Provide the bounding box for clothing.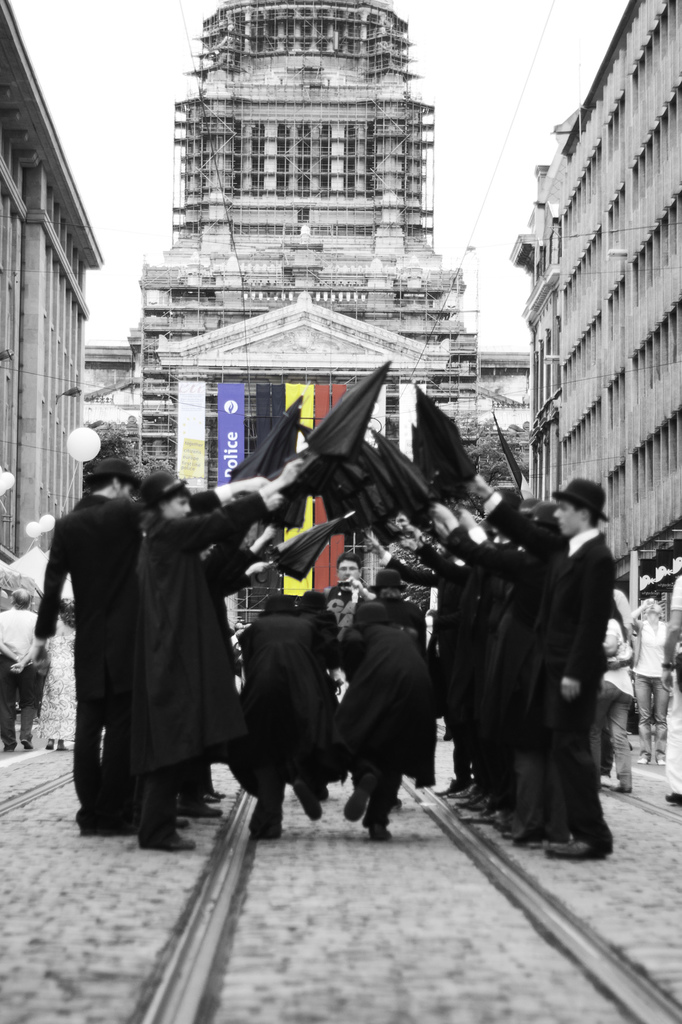
x1=665 y1=573 x2=681 y2=795.
